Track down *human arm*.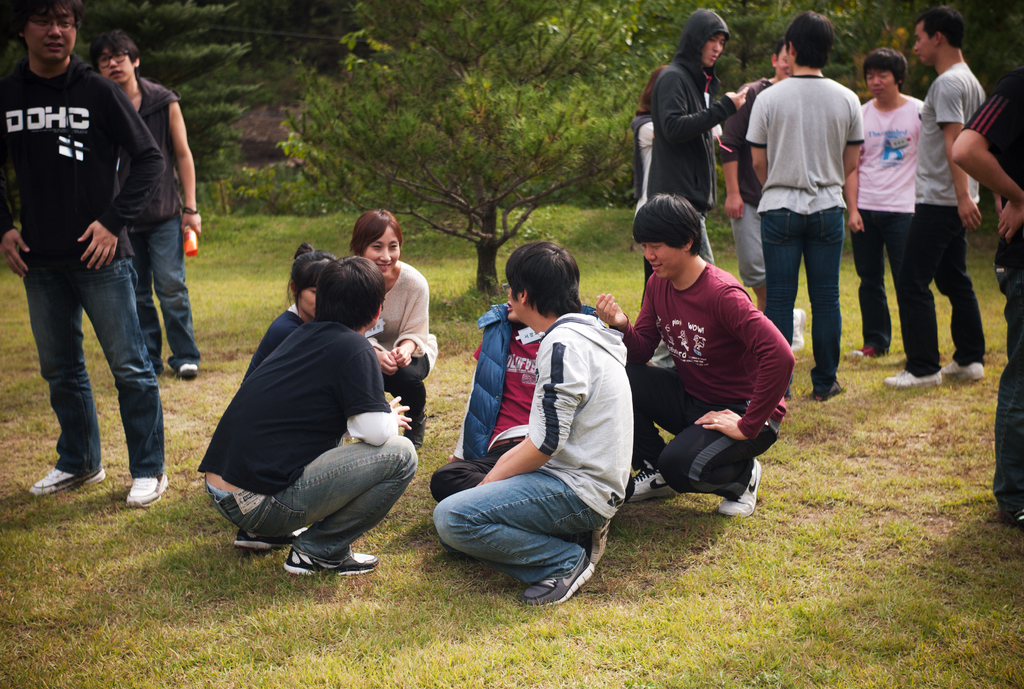
Tracked to 840:171:867:232.
